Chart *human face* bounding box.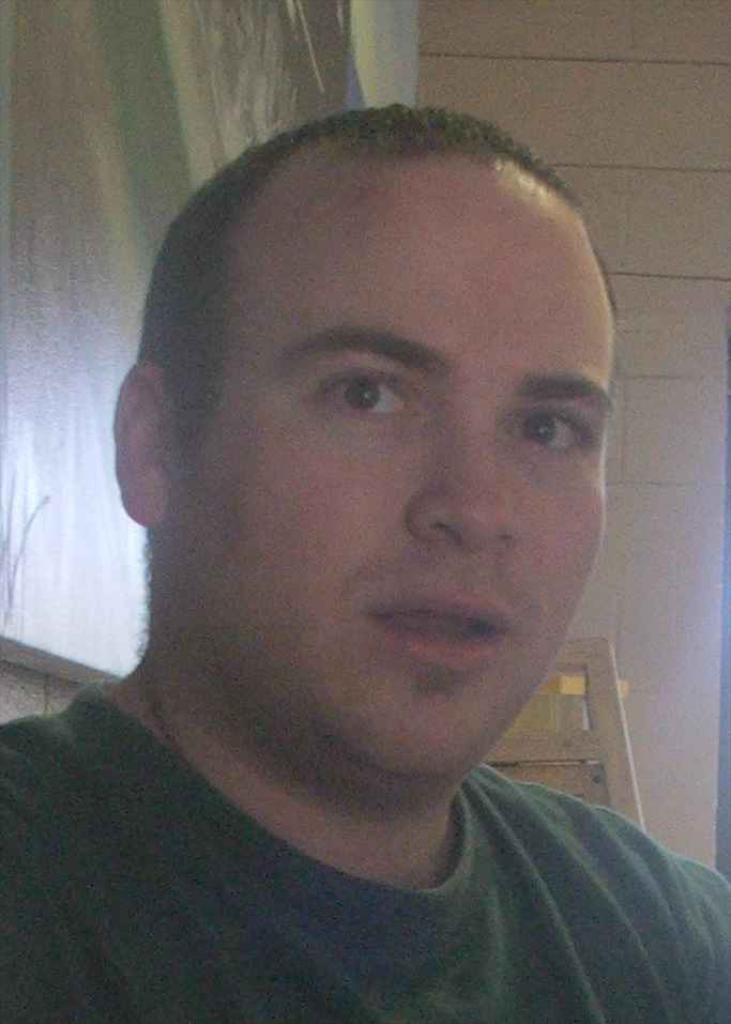
Charted: 193,173,613,789.
